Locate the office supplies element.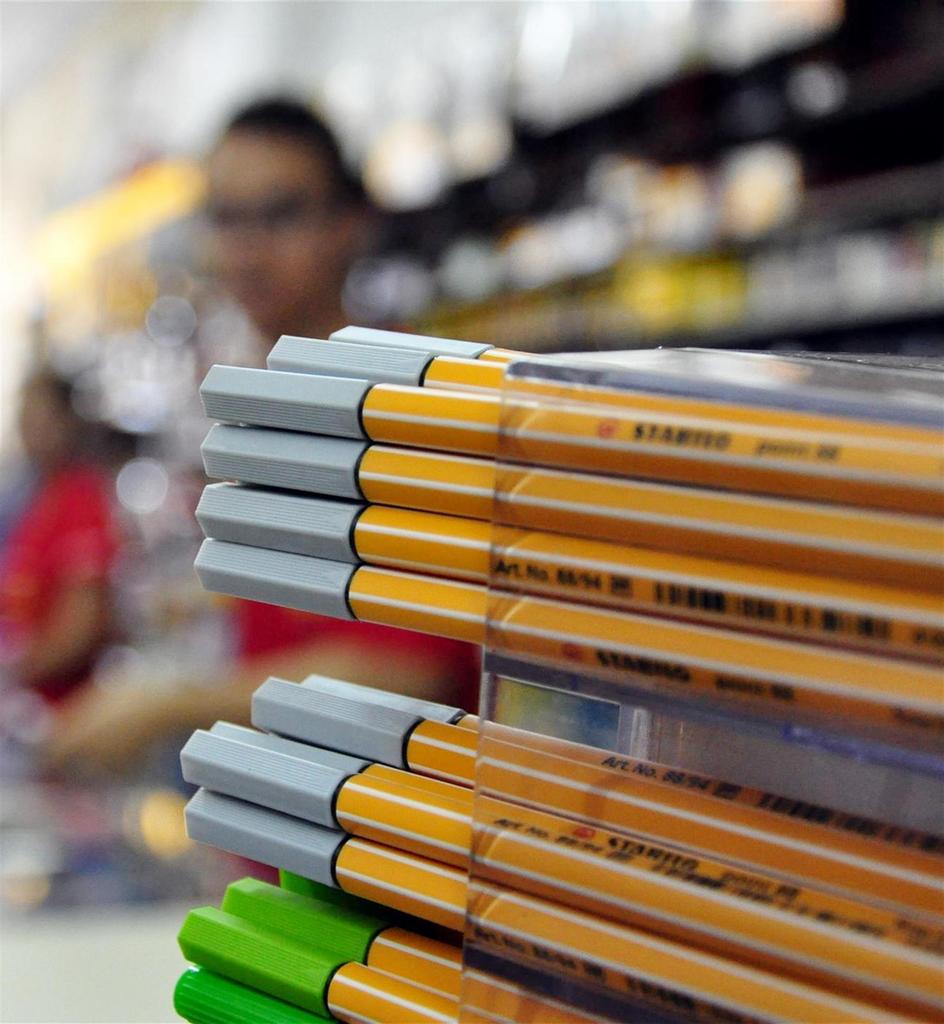
Element bbox: [left=200, top=359, right=943, bottom=510].
